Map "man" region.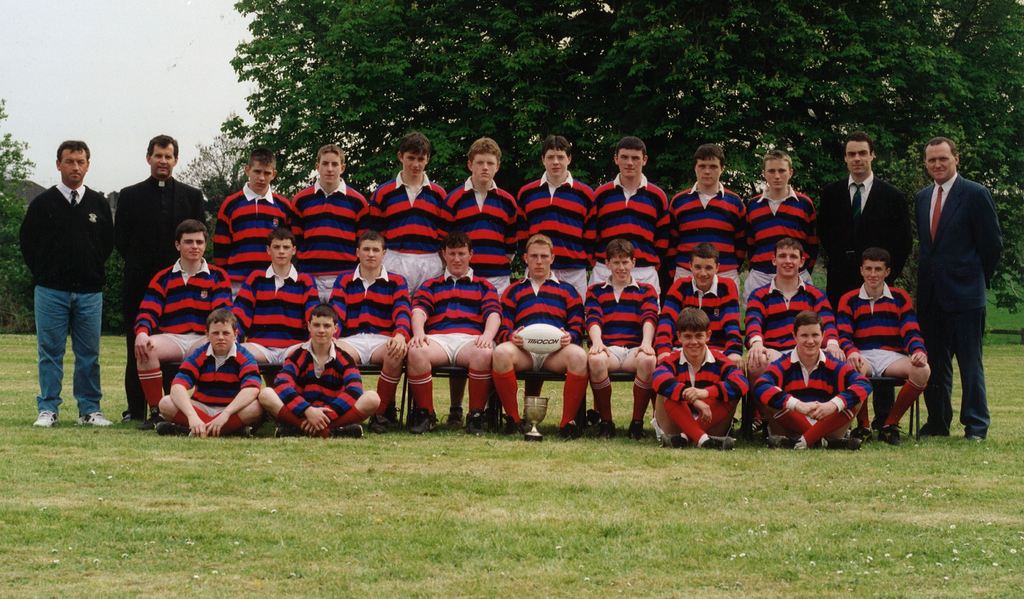
Mapped to select_region(650, 236, 746, 368).
